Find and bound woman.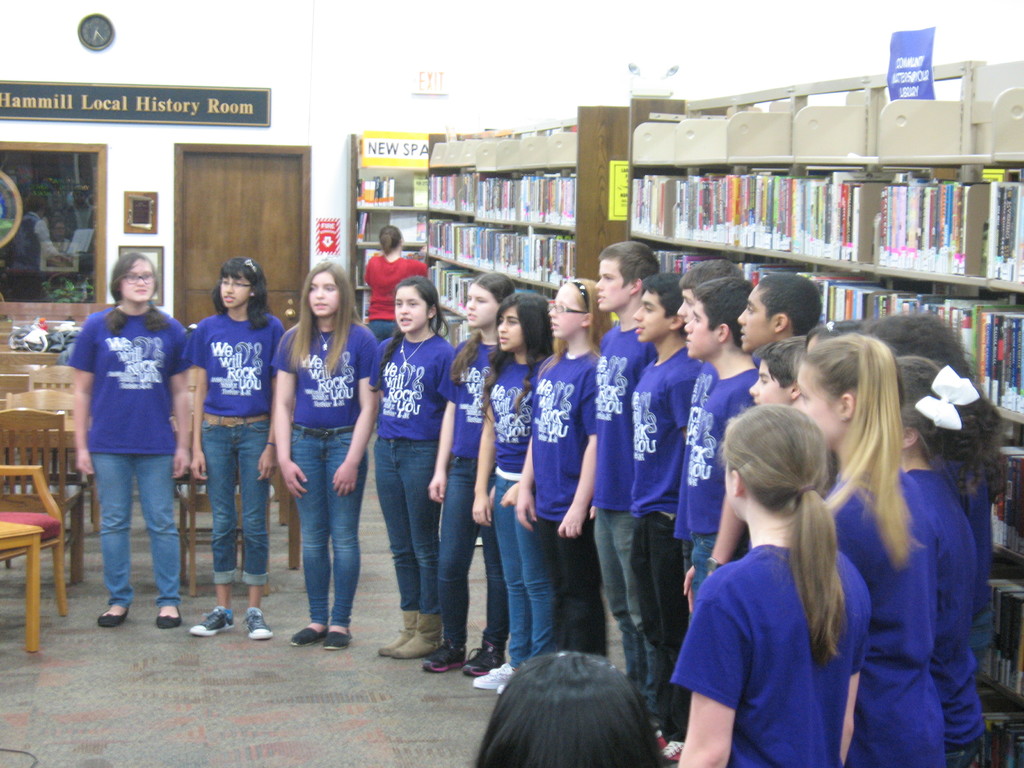
Bound: (left=473, top=281, right=616, bottom=696).
